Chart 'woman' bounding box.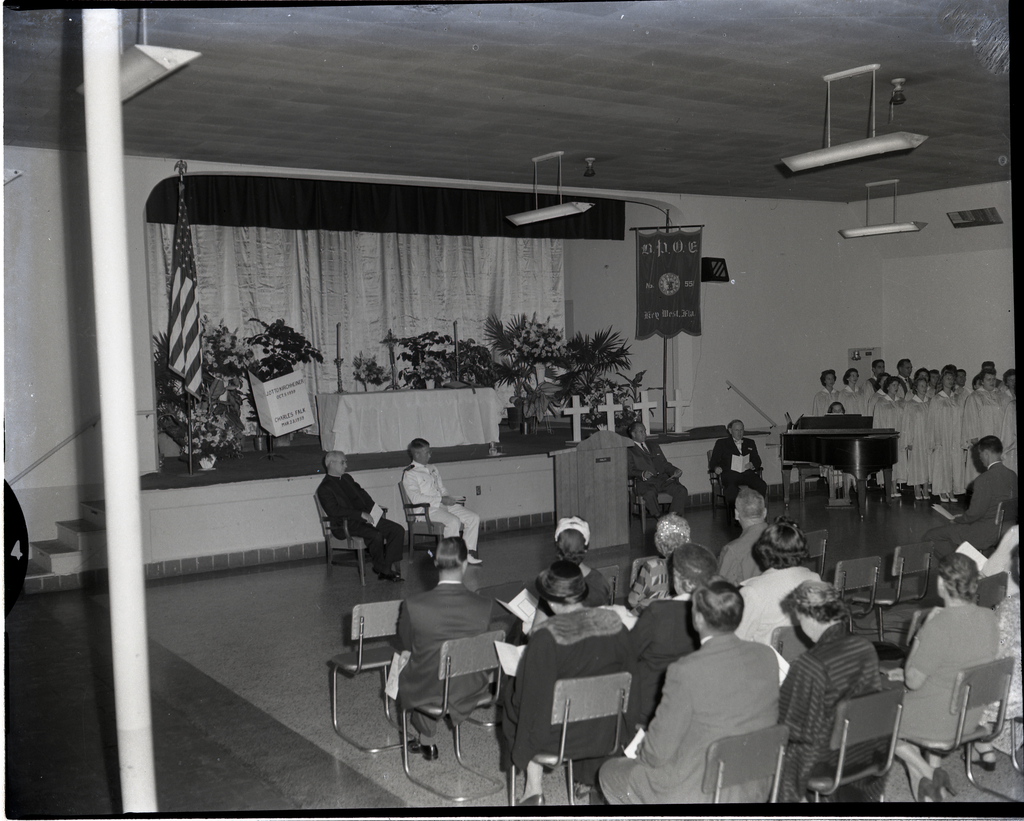
Charted: [left=503, top=512, right=612, bottom=646].
